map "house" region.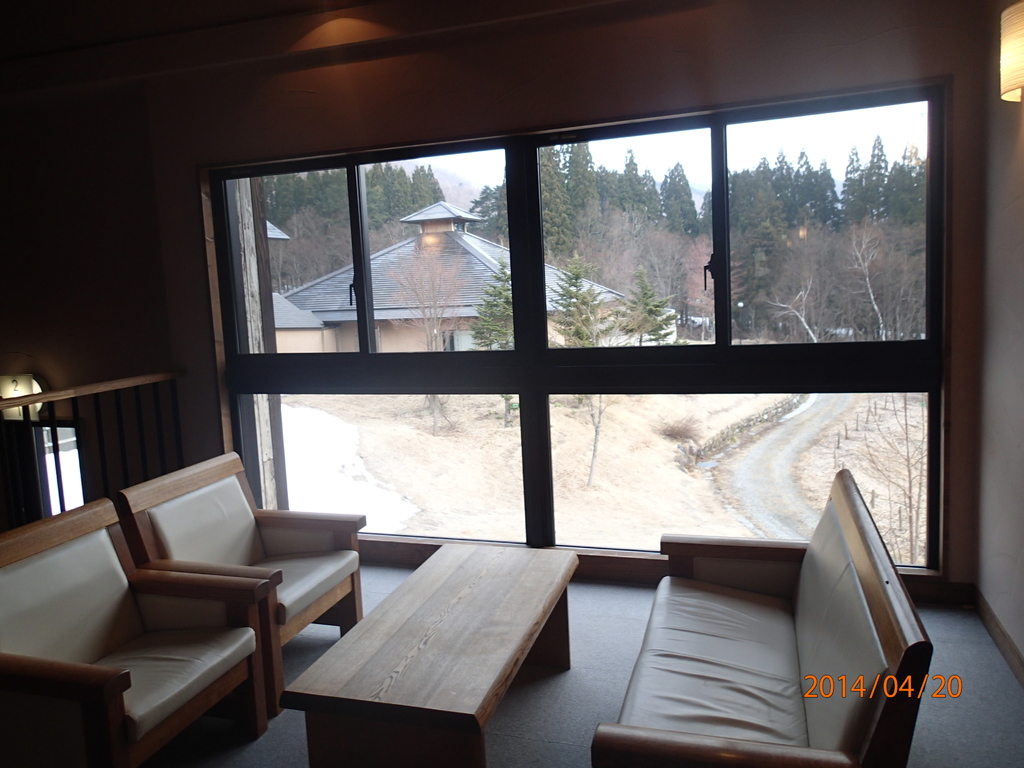
Mapped to Rect(0, 0, 1023, 767).
